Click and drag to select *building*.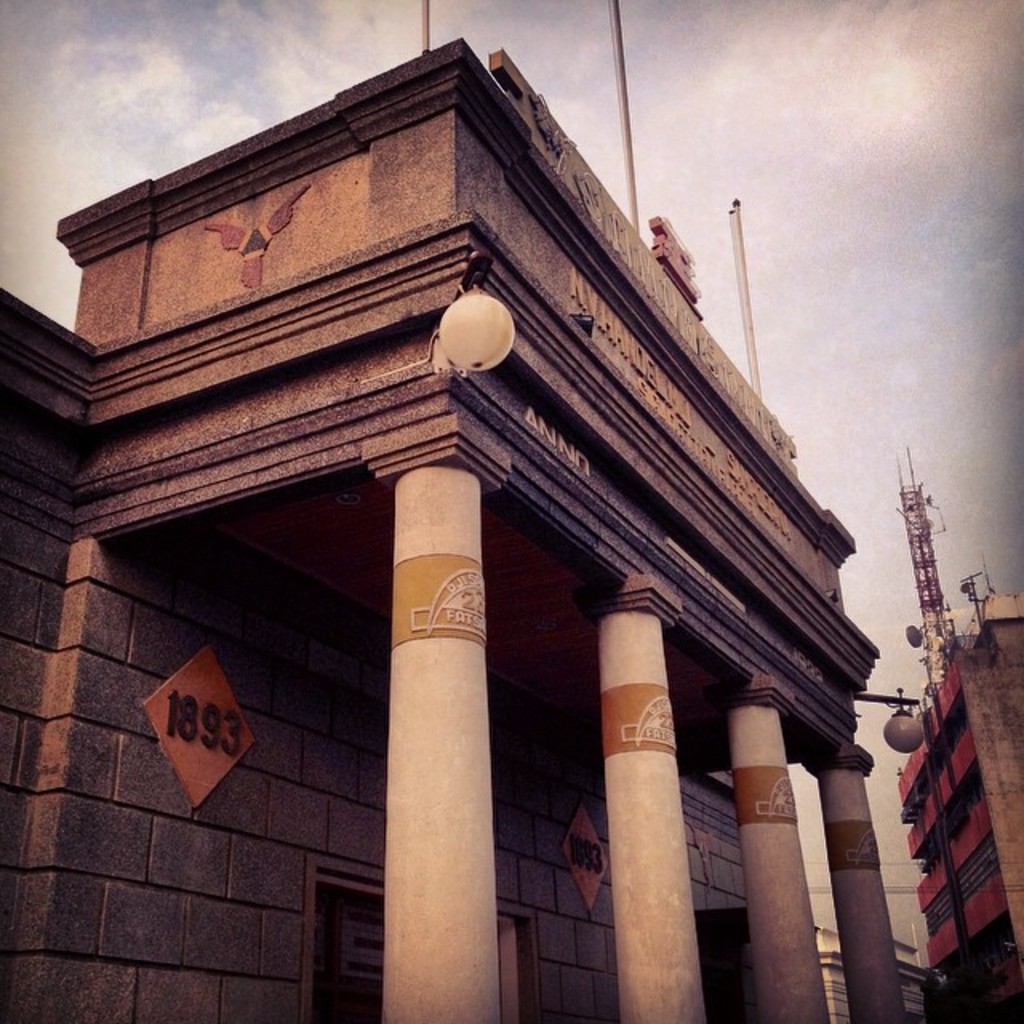
Selection: 878,586,1022,1016.
